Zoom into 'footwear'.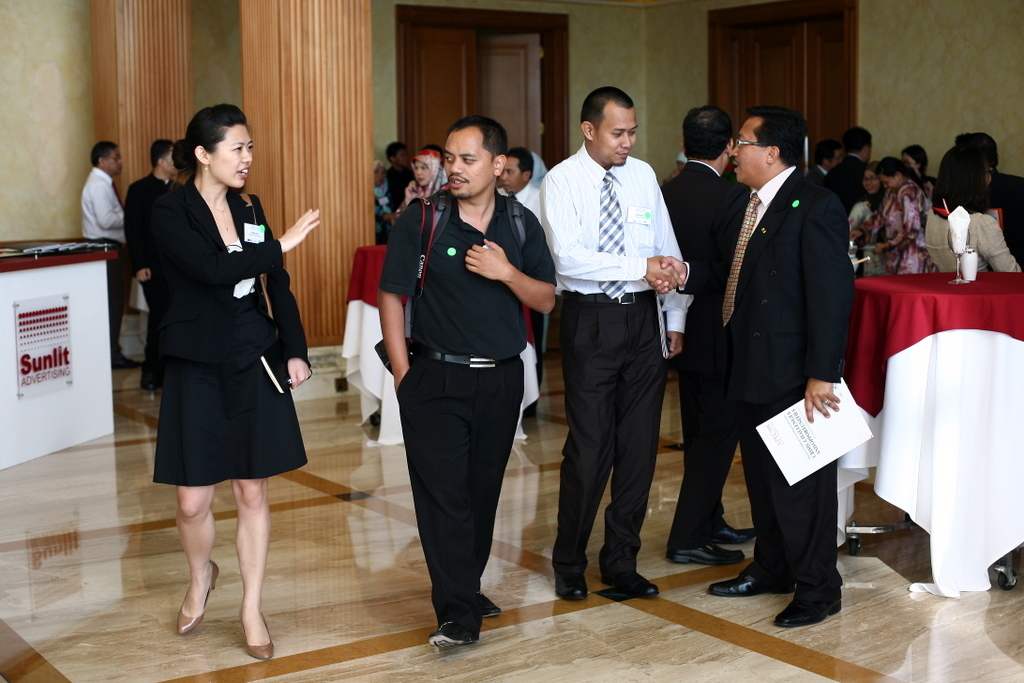
Zoom target: pyautogui.locateOnScreen(110, 346, 140, 362).
